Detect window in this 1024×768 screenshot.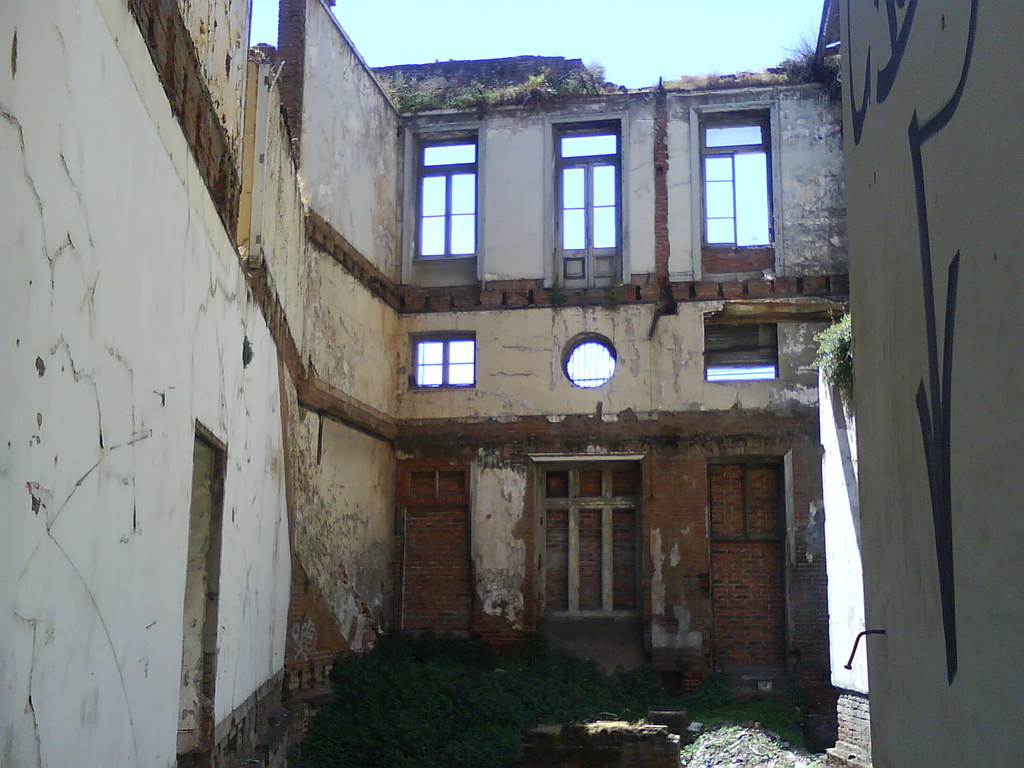
Detection: [x1=417, y1=135, x2=482, y2=268].
